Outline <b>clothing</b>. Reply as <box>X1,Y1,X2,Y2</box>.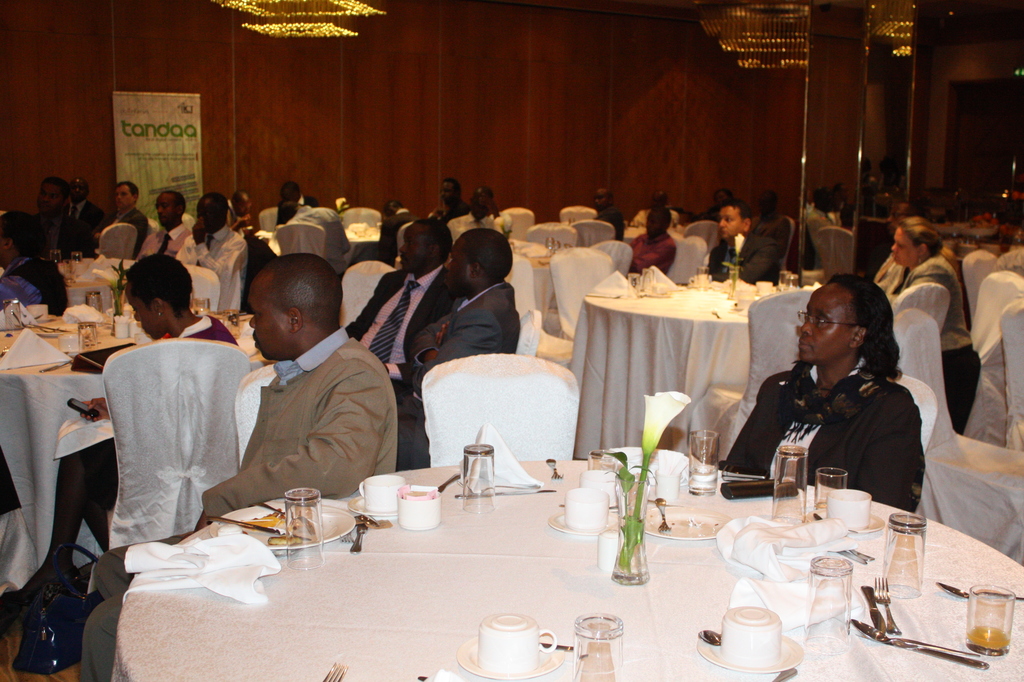
<box>203,343,403,518</box>.
